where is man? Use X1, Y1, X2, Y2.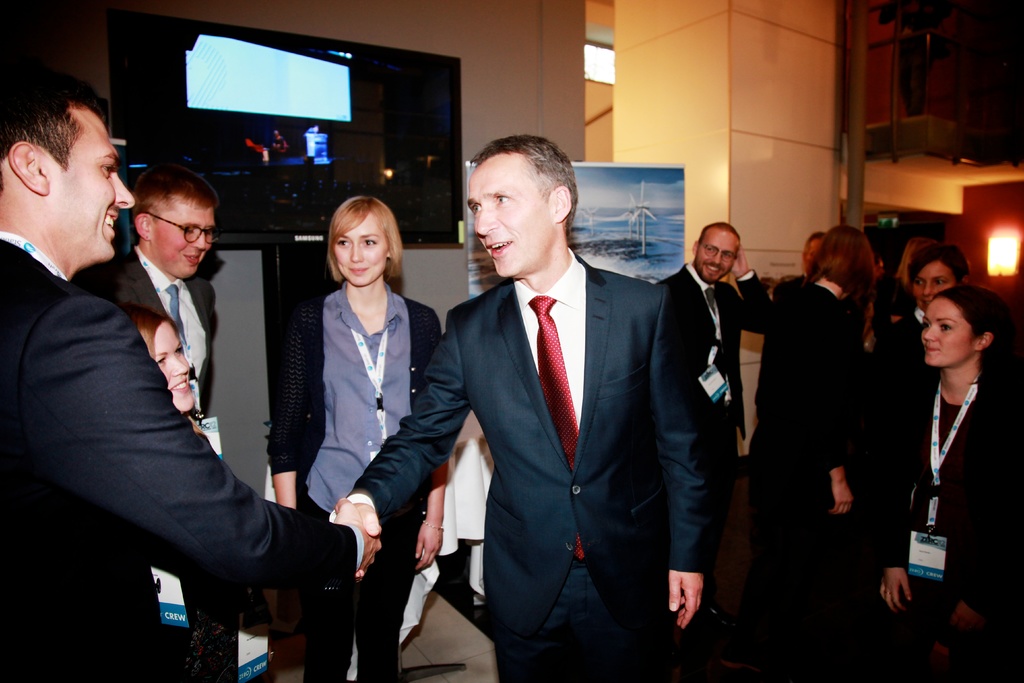
656, 221, 774, 467.
